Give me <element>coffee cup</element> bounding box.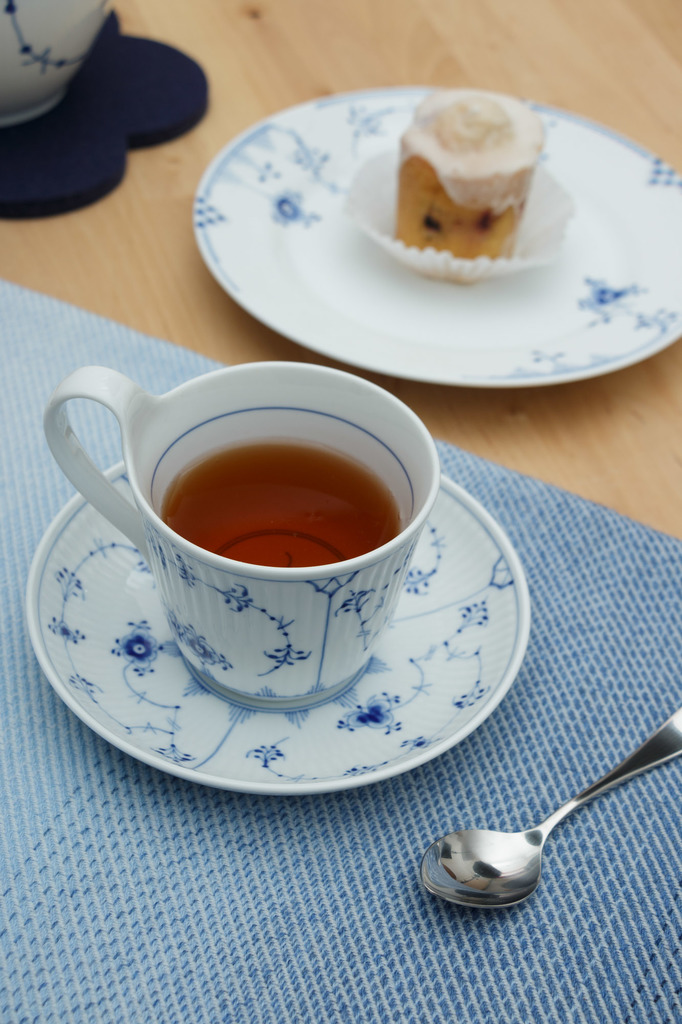
(x1=43, y1=357, x2=445, y2=717).
